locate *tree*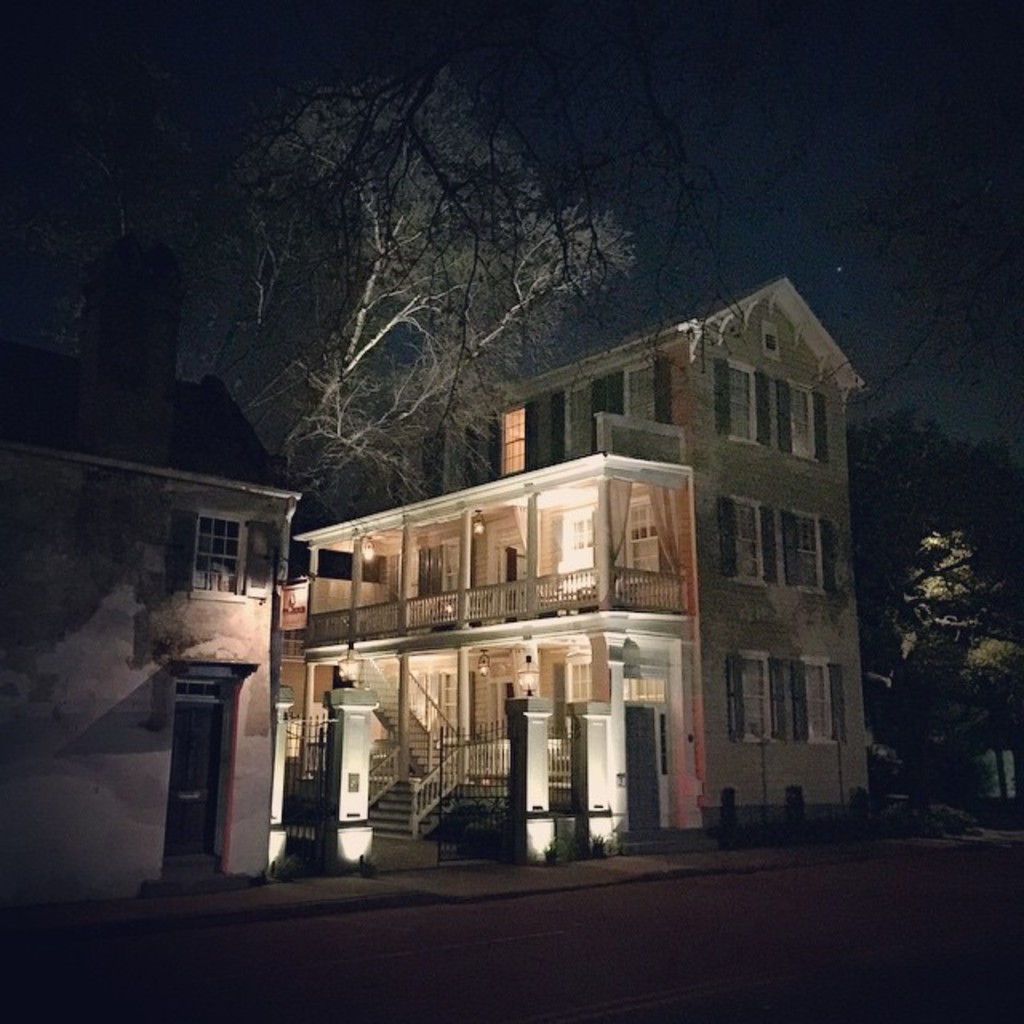
[883,440,1010,795]
